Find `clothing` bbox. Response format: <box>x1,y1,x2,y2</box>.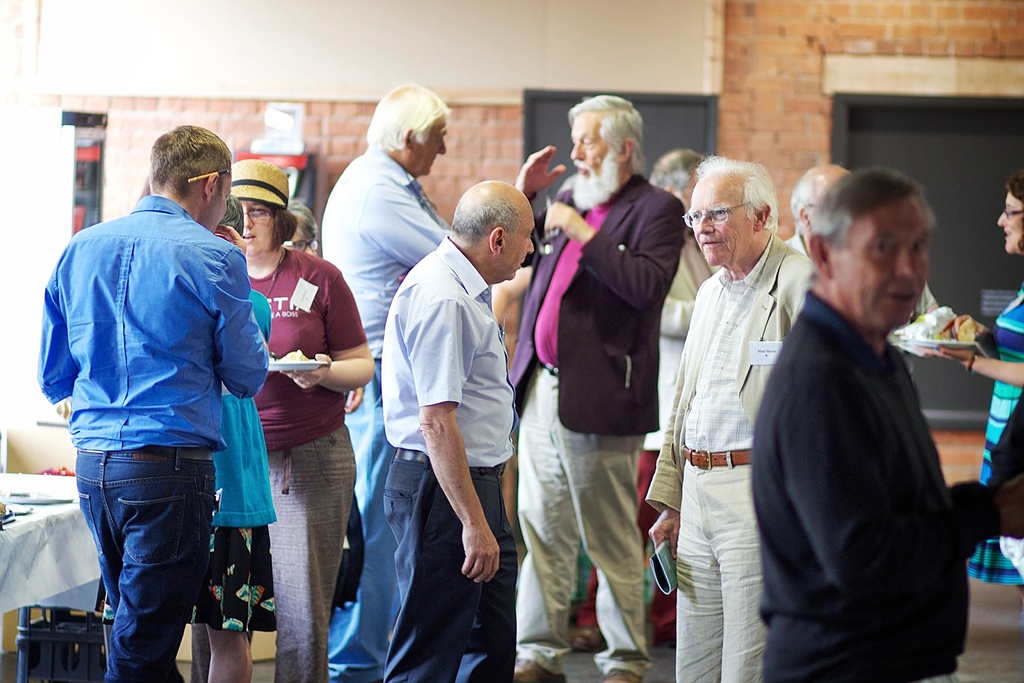
<box>746,298,1002,682</box>.
